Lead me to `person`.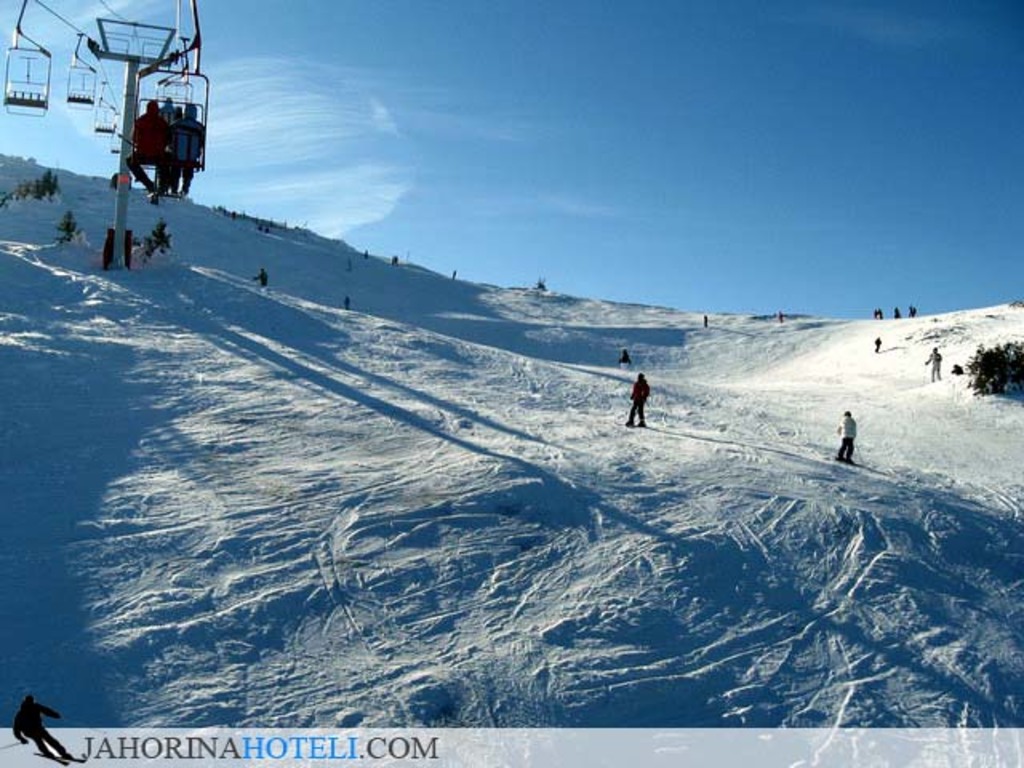
Lead to {"x1": 922, "y1": 344, "x2": 946, "y2": 384}.
